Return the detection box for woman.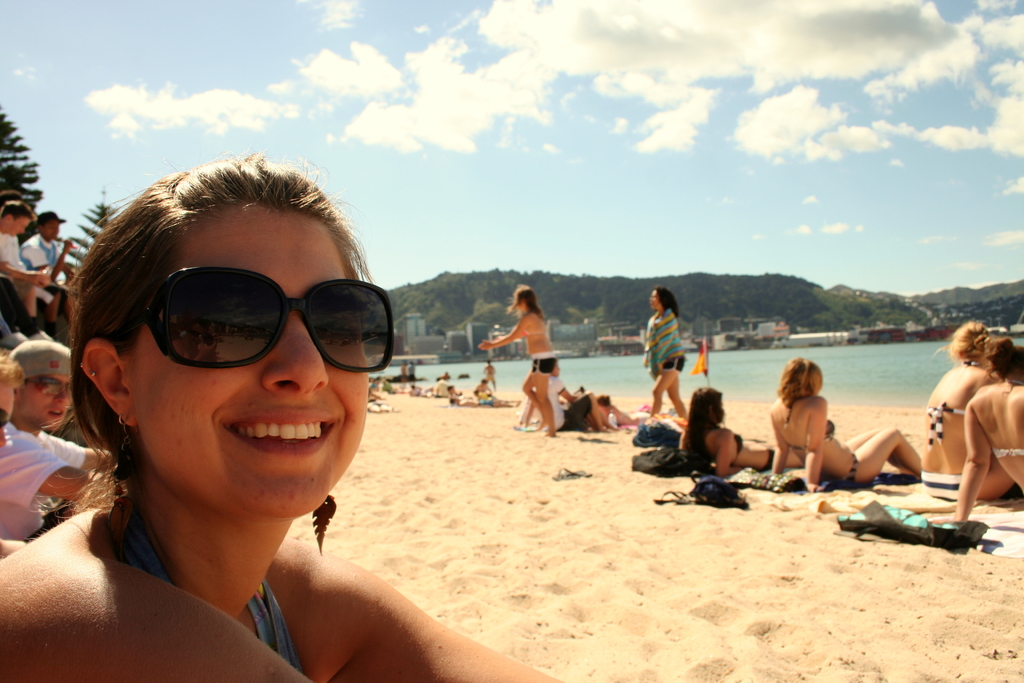
(924, 318, 1018, 502).
